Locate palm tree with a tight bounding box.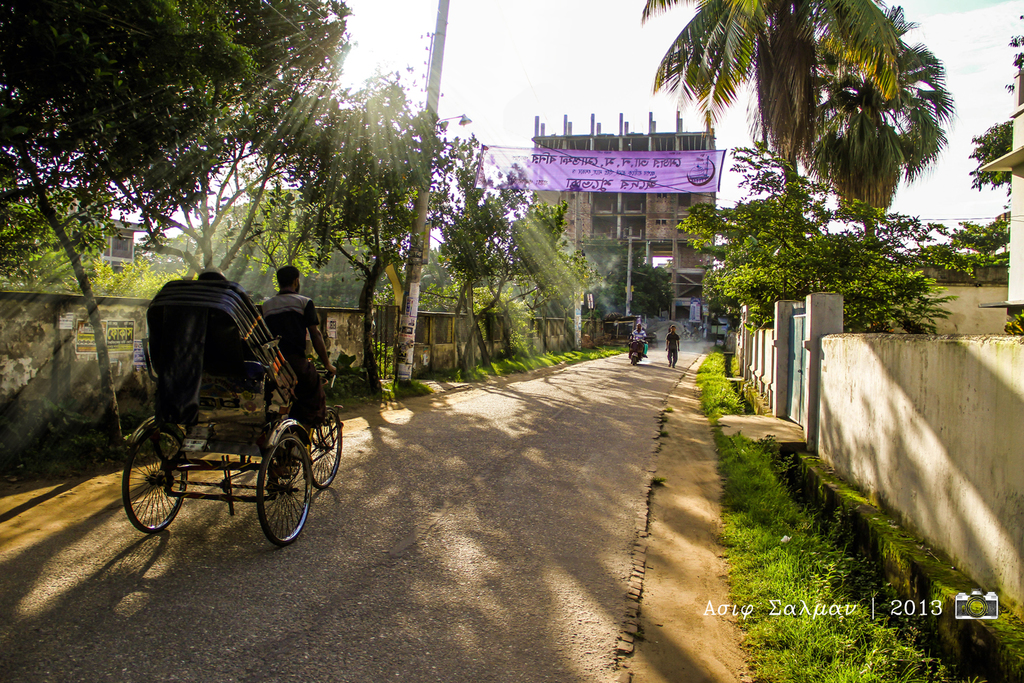
798,4,958,263.
